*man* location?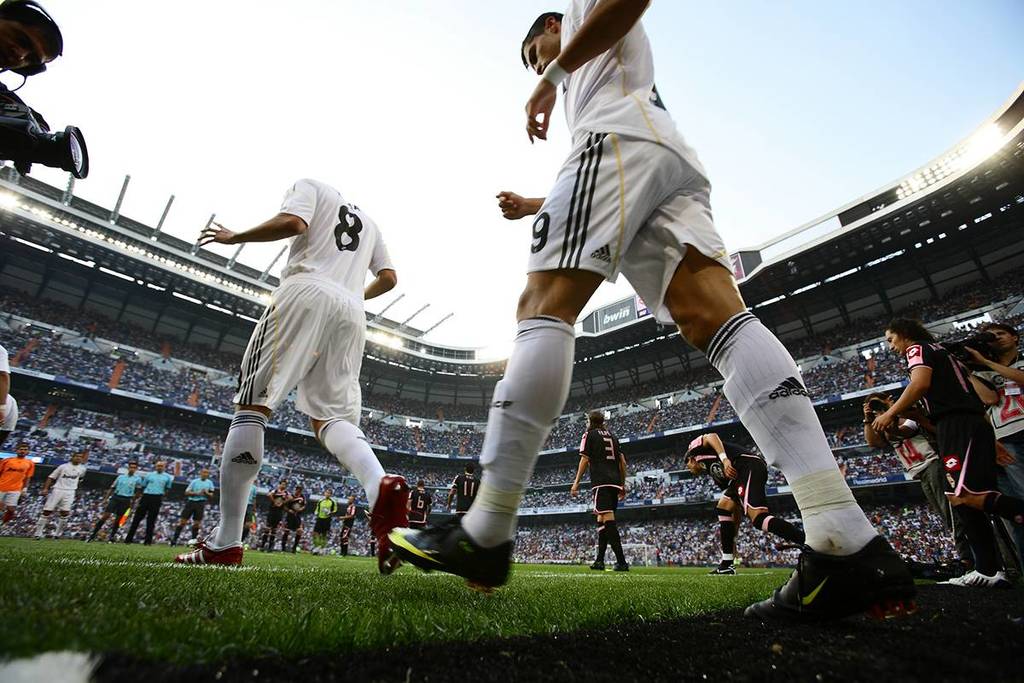
(313,489,337,555)
